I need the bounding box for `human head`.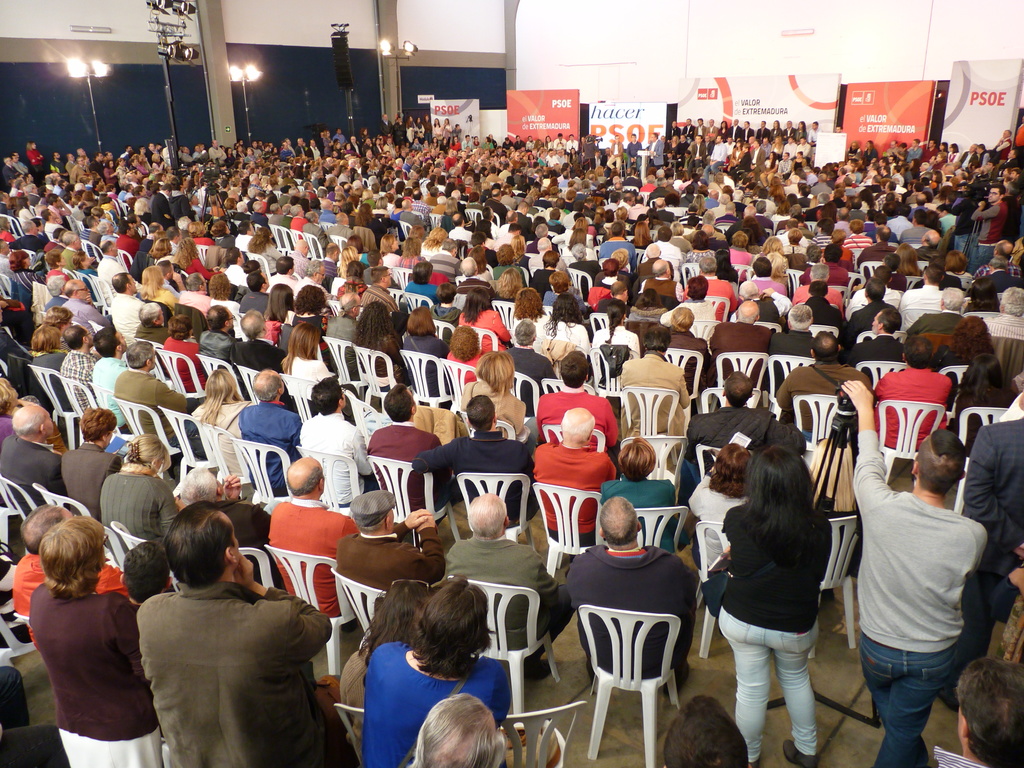
Here it is: 411,581,490,676.
